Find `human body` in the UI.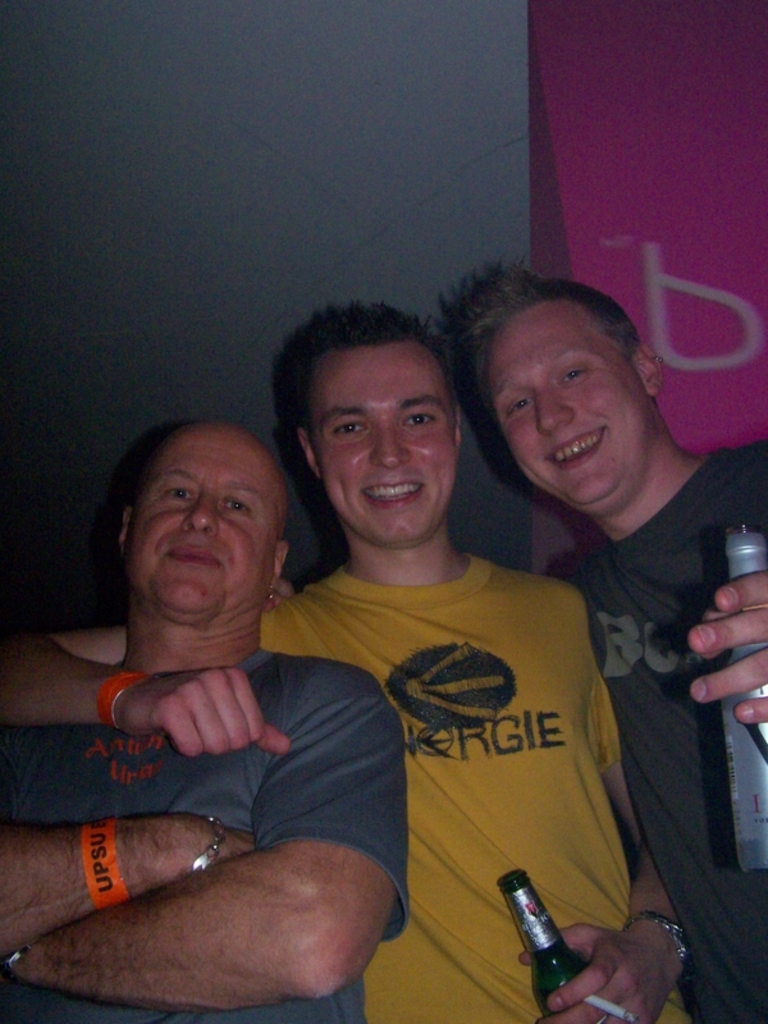
UI element at [0,412,412,1023].
